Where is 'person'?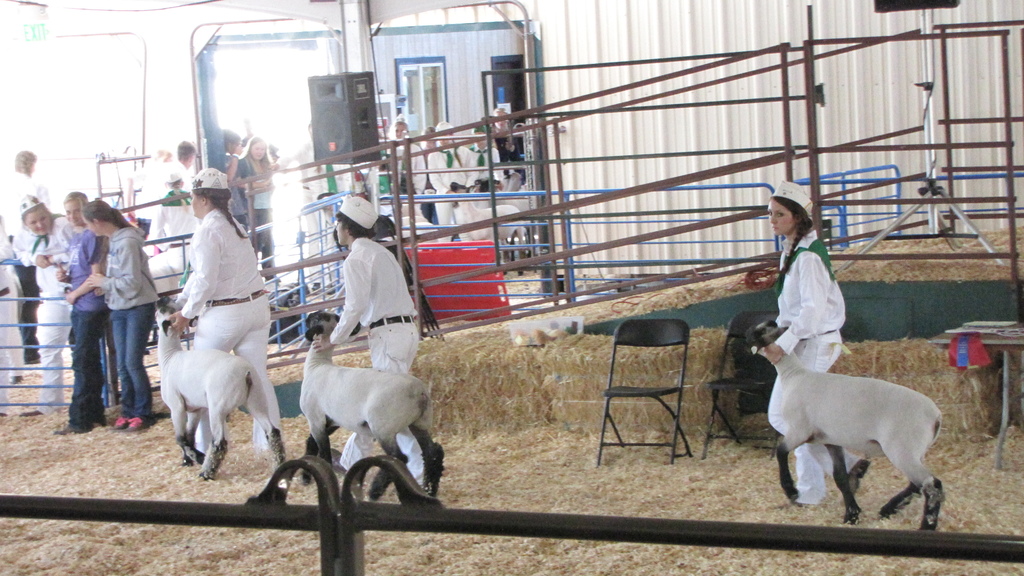
l=156, t=170, r=199, b=276.
